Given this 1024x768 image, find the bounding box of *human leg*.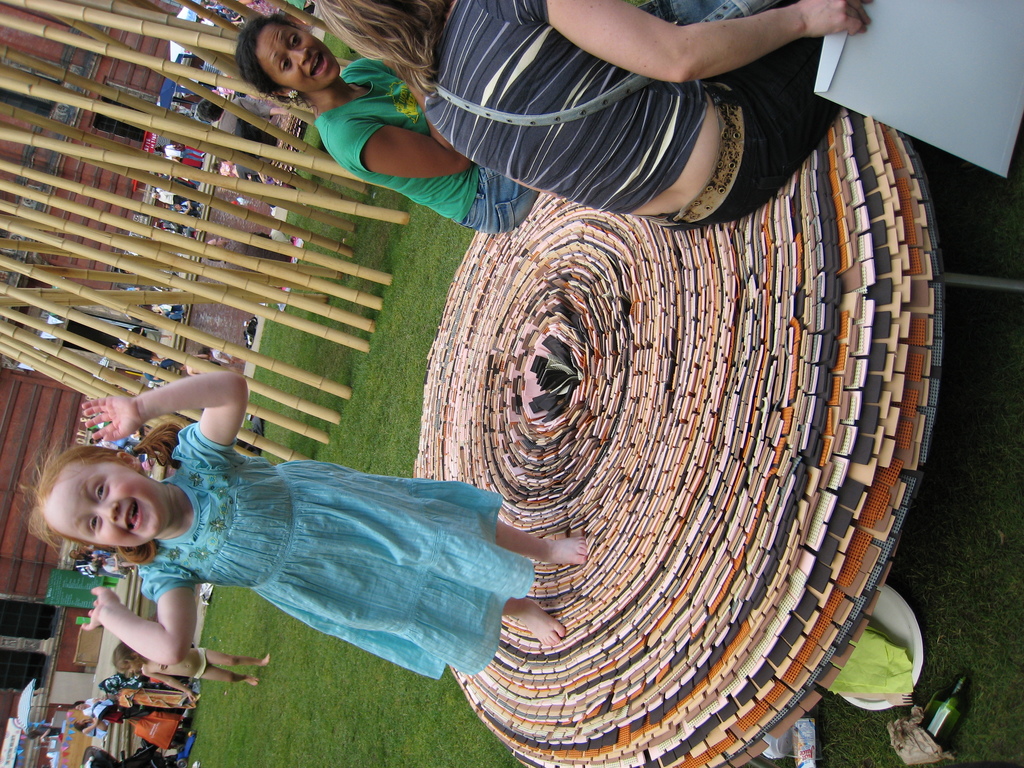
(x1=492, y1=520, x2=584, y2=573).
